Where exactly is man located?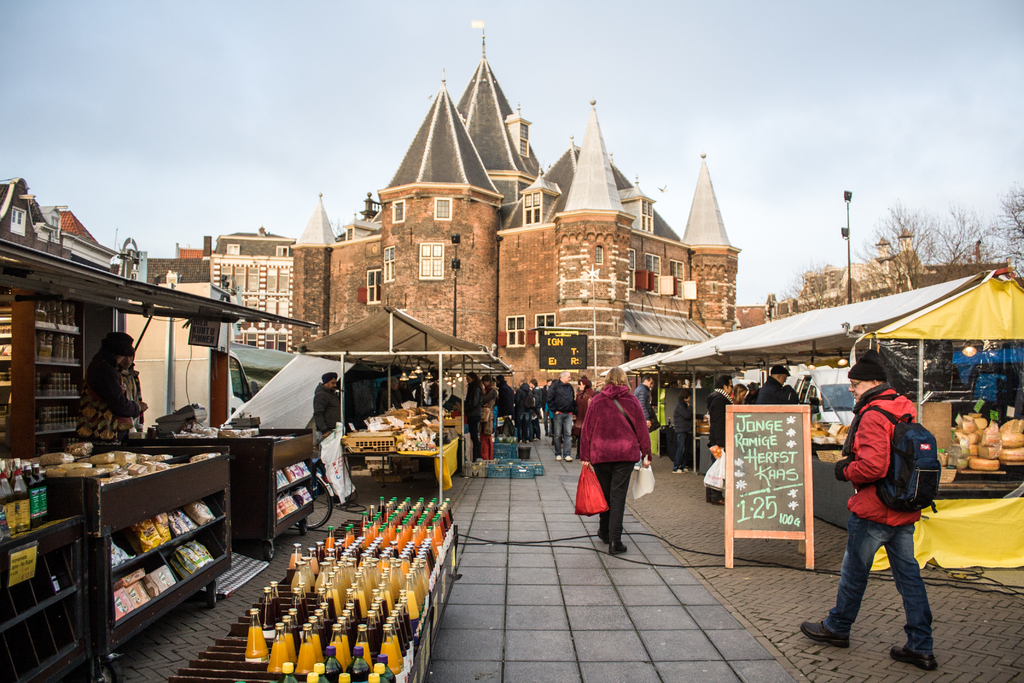
Its bounding box is <bbox>705, 372, 735, 504</bbox>.
